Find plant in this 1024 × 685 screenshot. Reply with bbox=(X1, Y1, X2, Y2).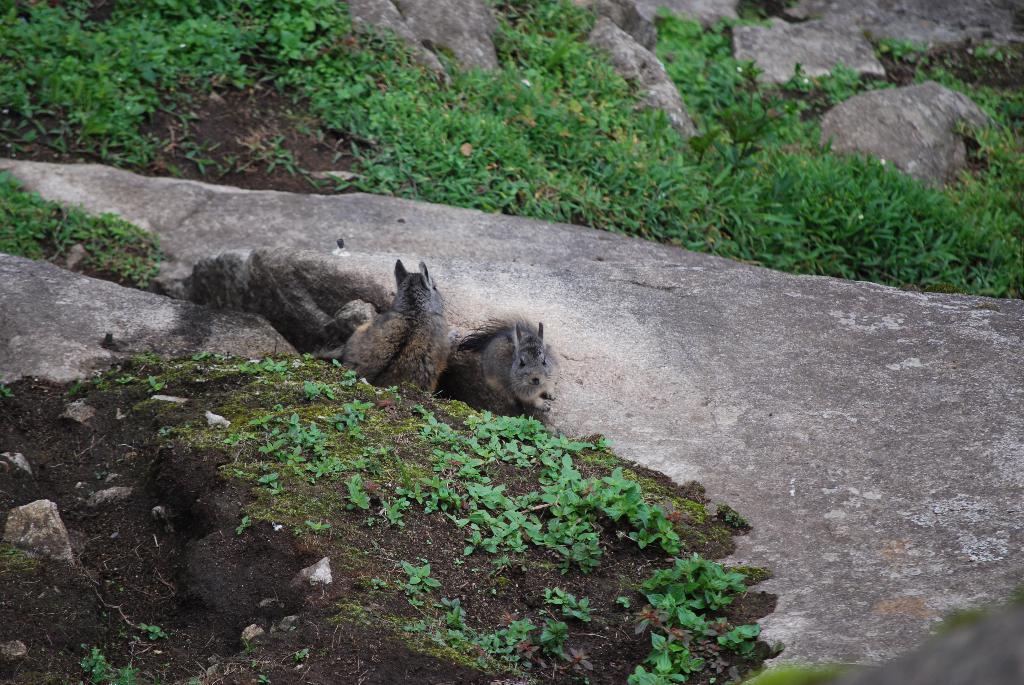
bbox=(117, 374, 134, 386).
